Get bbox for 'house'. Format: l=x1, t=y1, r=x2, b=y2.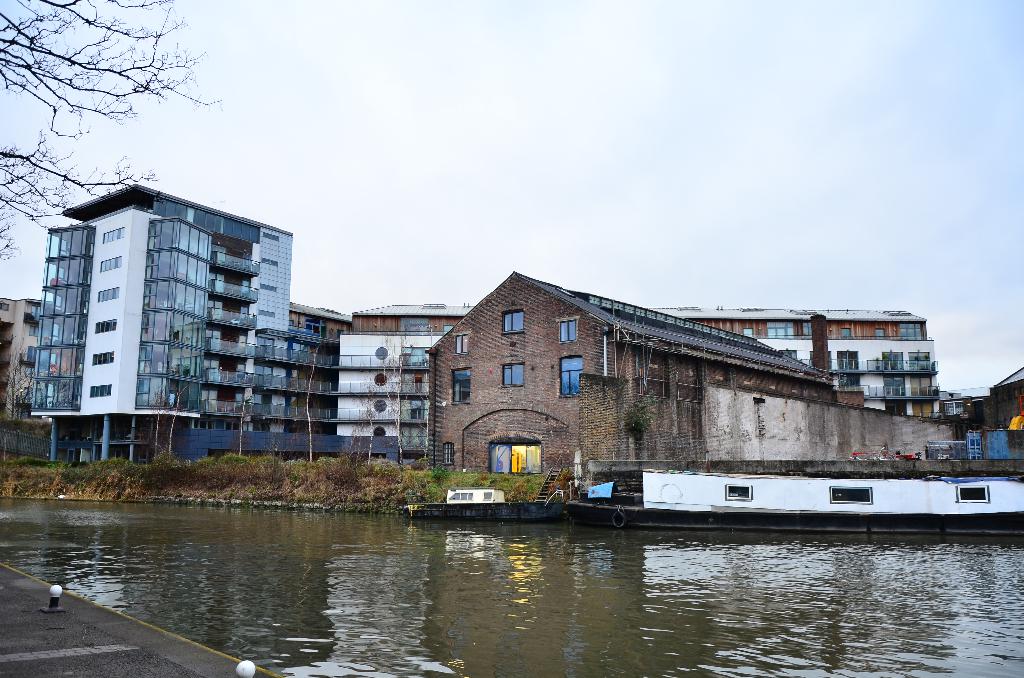
l=342, t=303, r=473, b=461.
